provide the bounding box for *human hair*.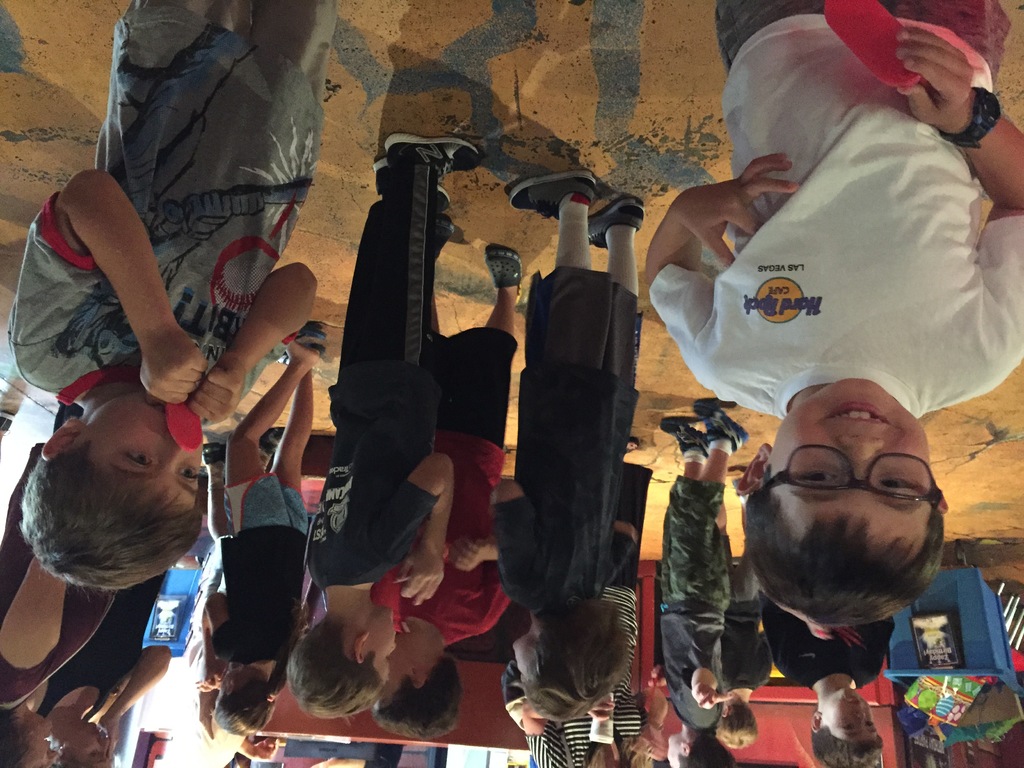
box(804, 726, 884, 767).
